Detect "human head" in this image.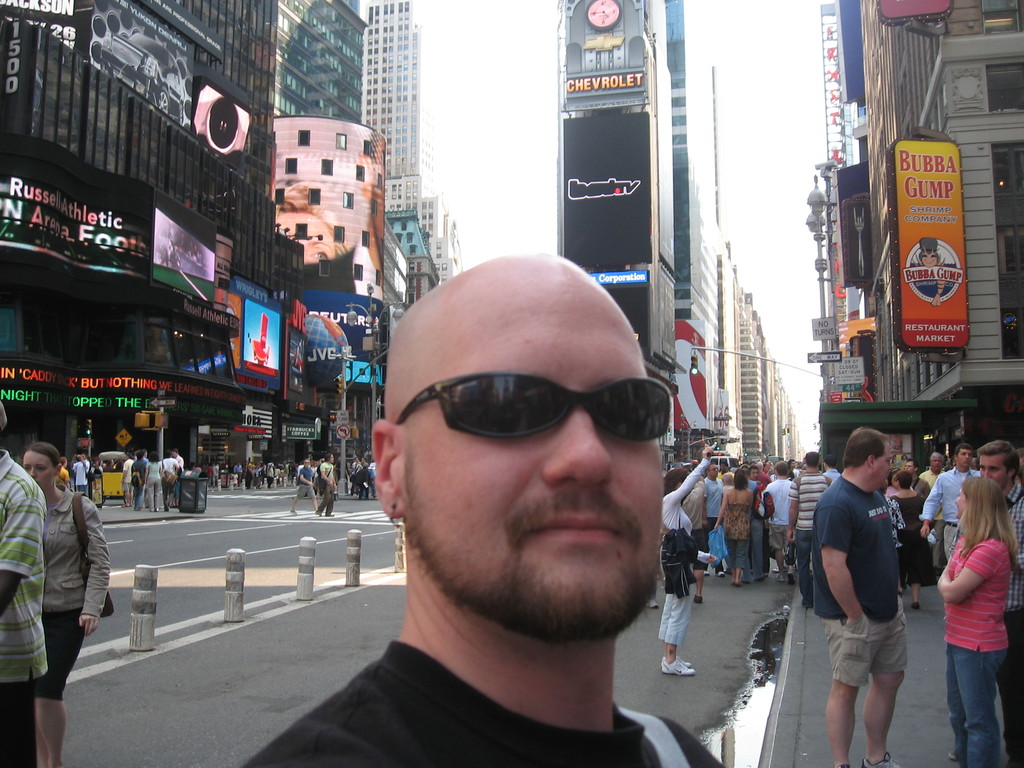
Detection: <box>706,462,719,481</box>.
